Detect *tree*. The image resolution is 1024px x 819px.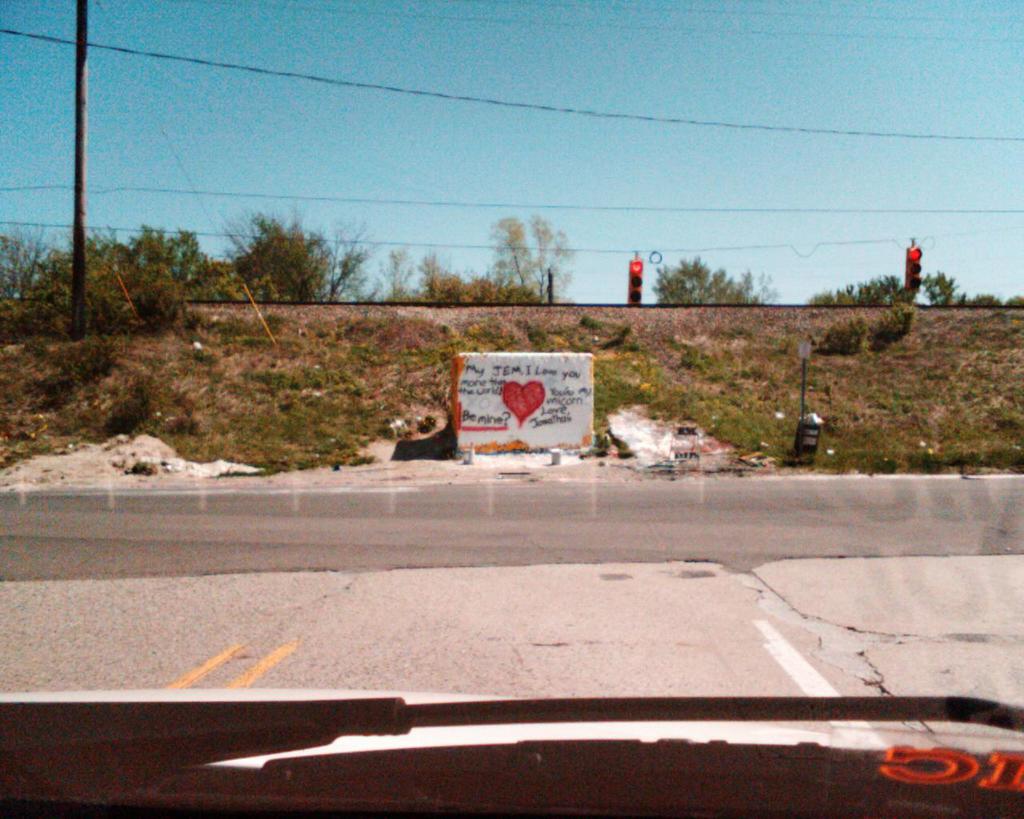
Rect(819, 259, 970, 305).
